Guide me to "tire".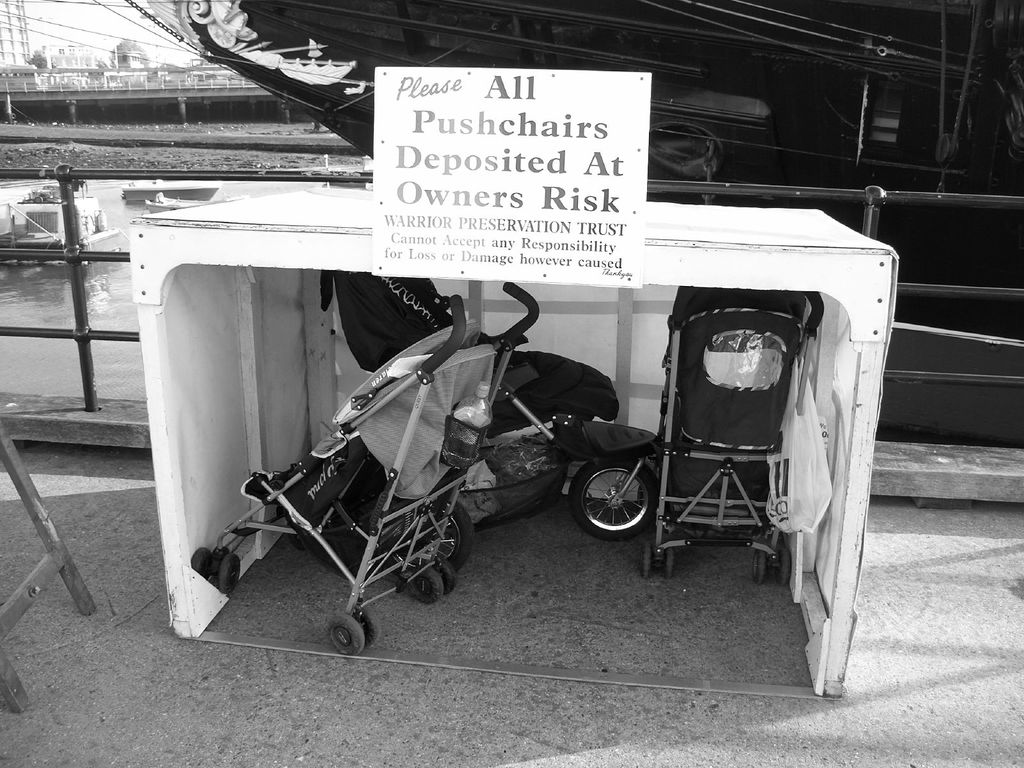
Guidance: Rect(214, 555, 234, 593).
